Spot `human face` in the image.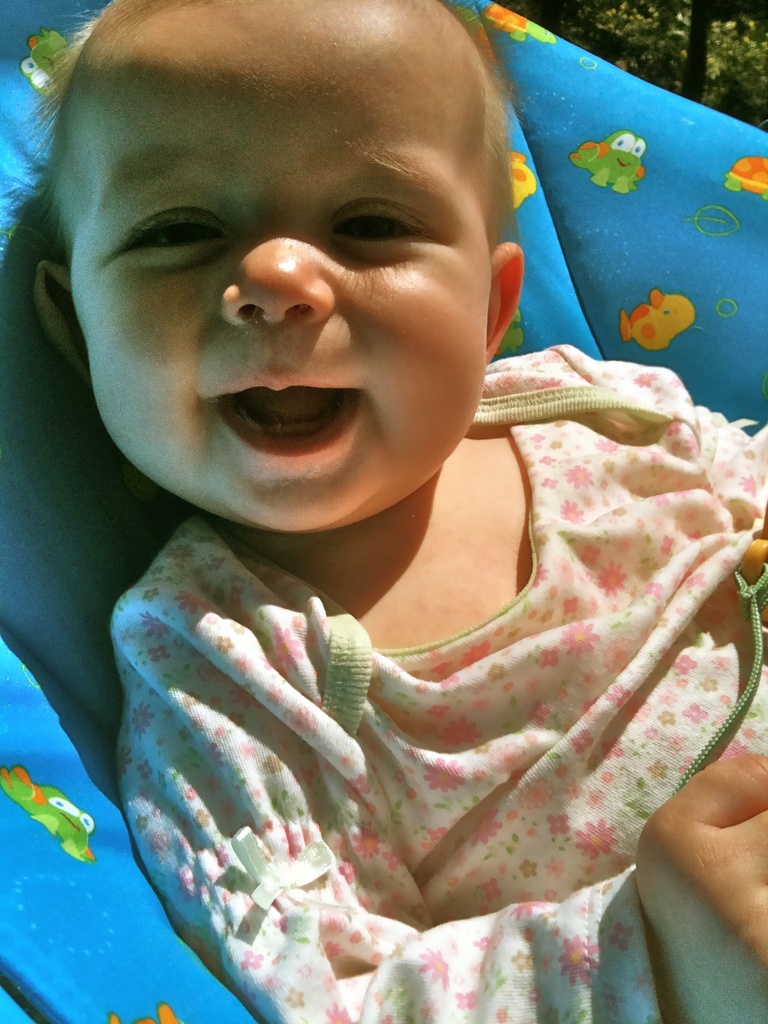
`human face` found at (79,1,496,515).
